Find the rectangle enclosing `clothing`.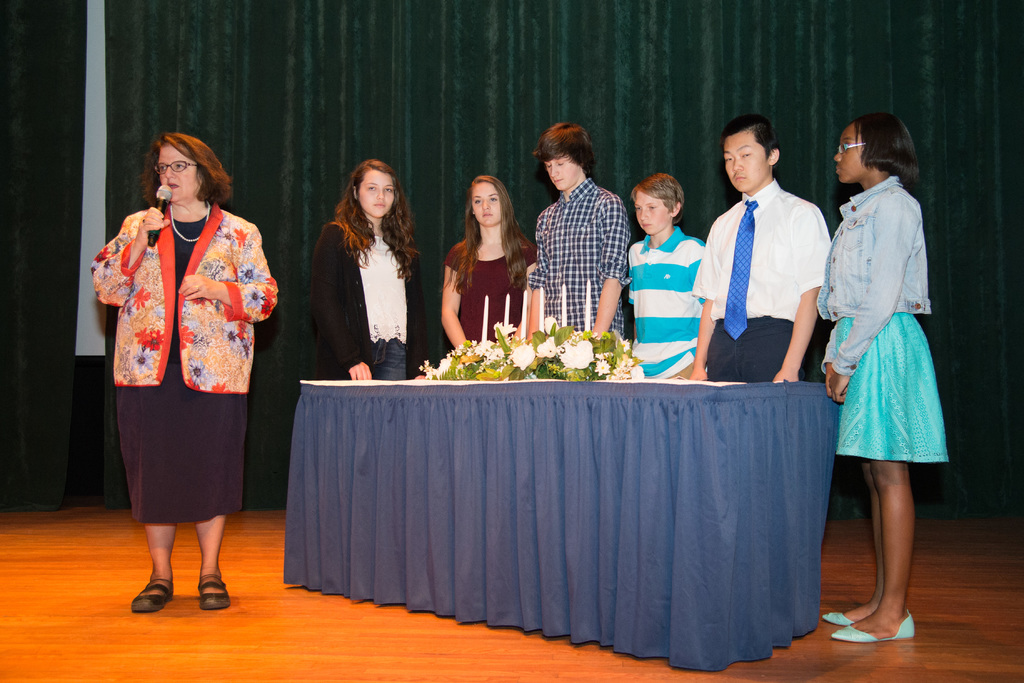
x1=819, y1=172, x2=950, y2=469.
